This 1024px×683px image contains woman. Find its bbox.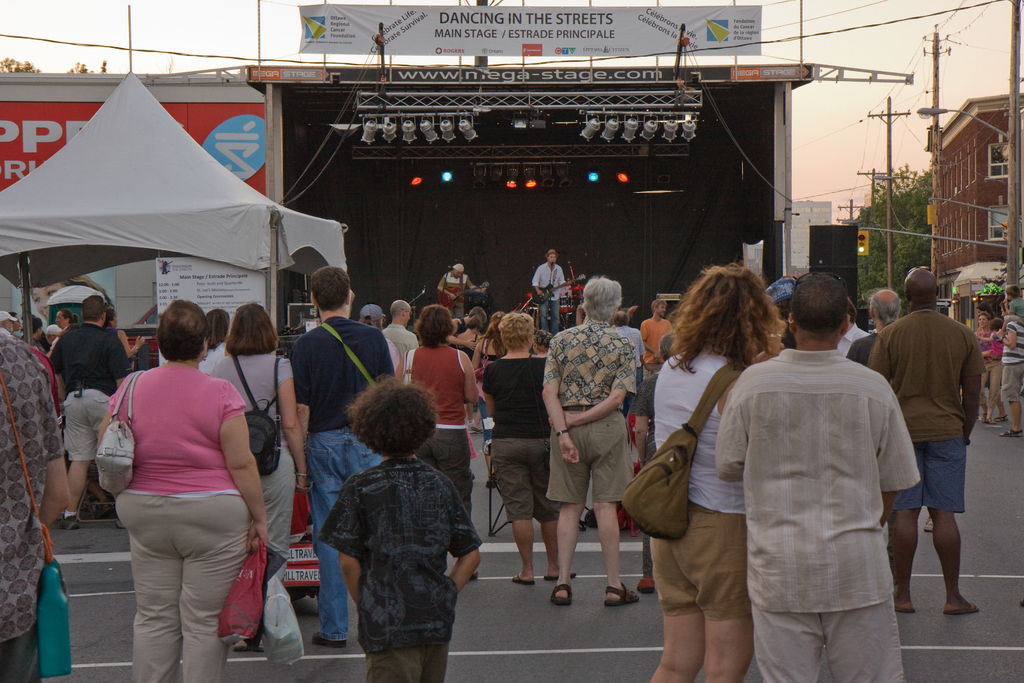
<bbox>56, 306, 74, 336</bbox>.
